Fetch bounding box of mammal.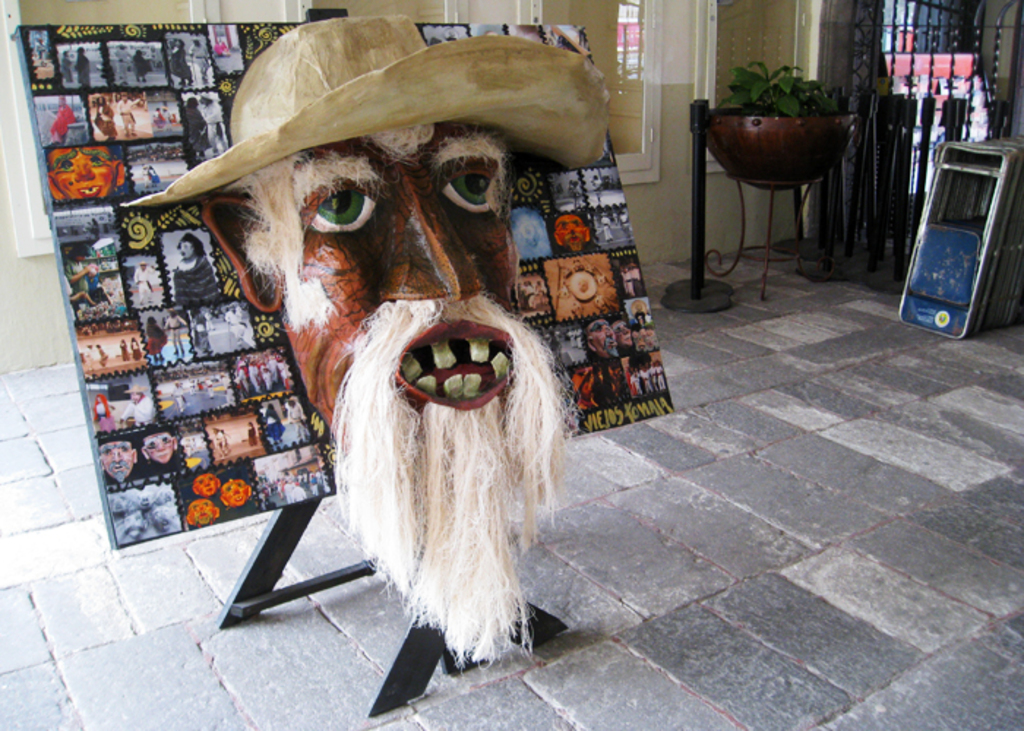
Bbox: BBox(184, 96, 206, 159).
